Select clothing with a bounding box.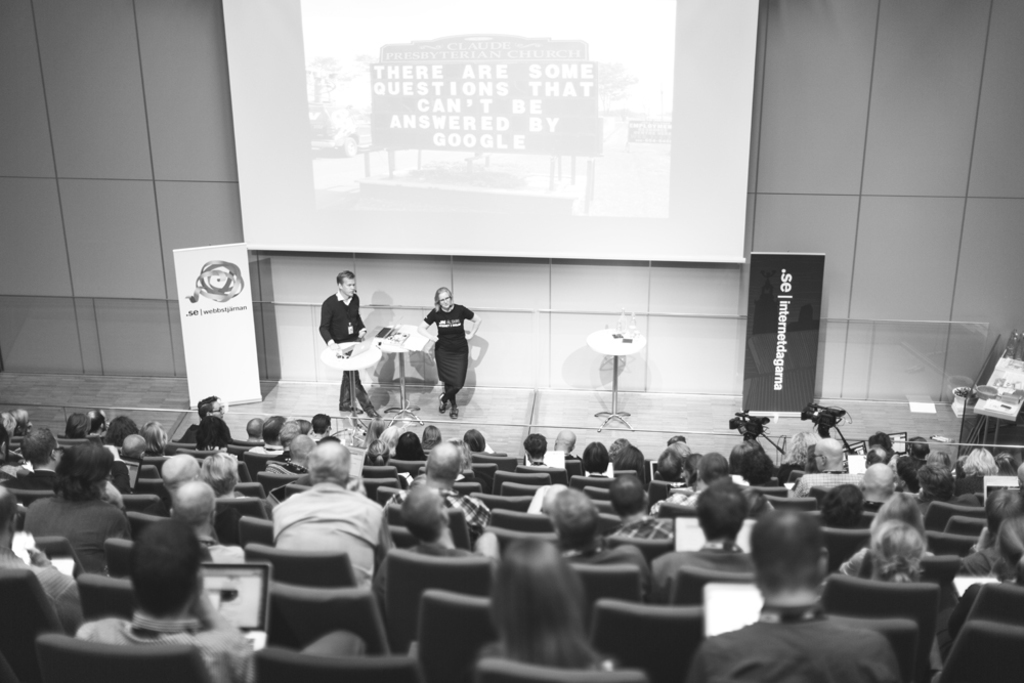
{"left": 790, "top": 466, "right": 864, "bottom": 497}.
